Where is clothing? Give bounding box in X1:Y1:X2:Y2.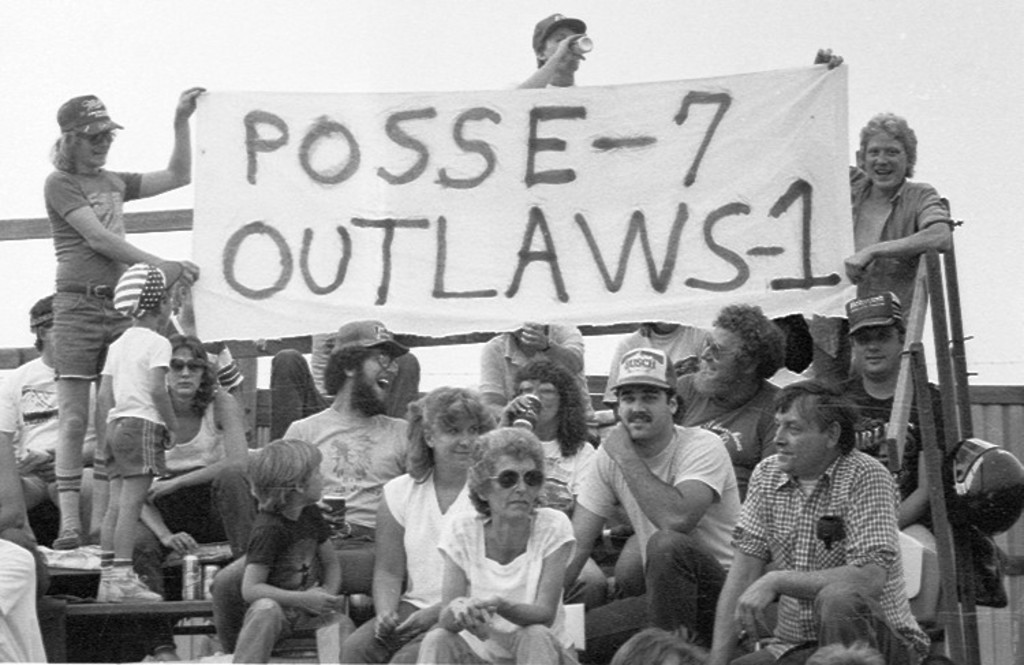
730:449:934:664.
